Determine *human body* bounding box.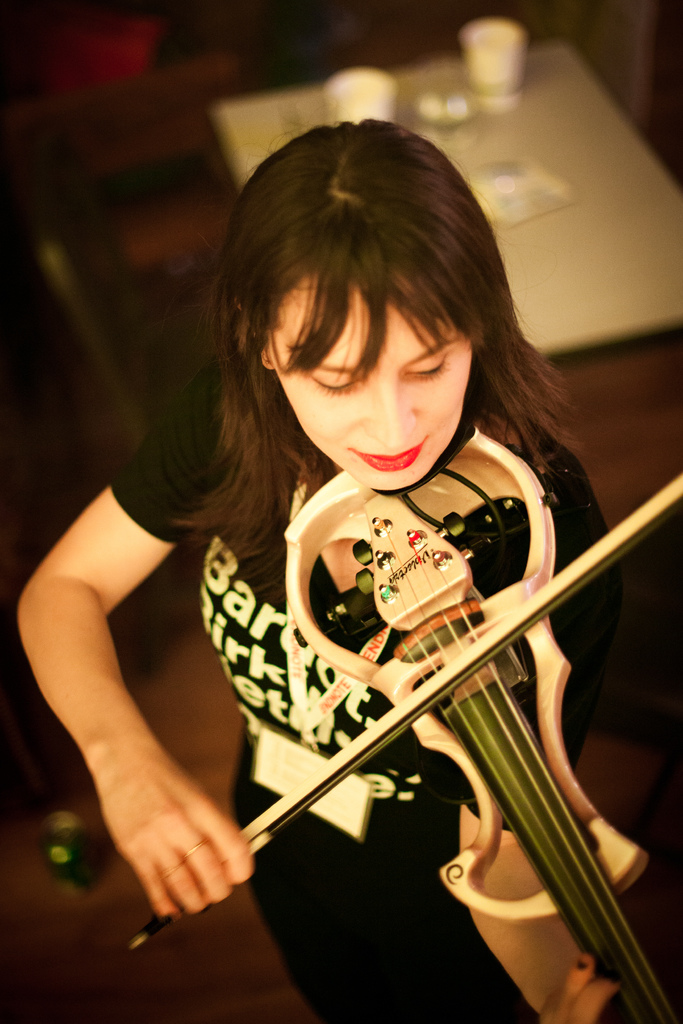
Determined: [62, 214, 633, 987].
